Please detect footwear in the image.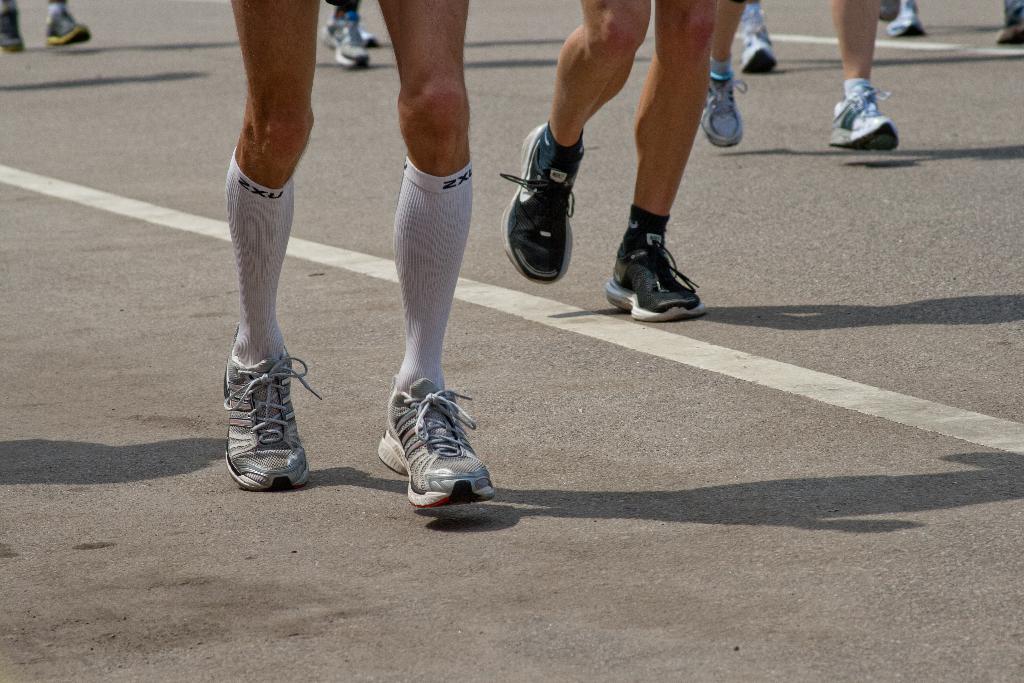
Rect(740, 24, 780, 72).
